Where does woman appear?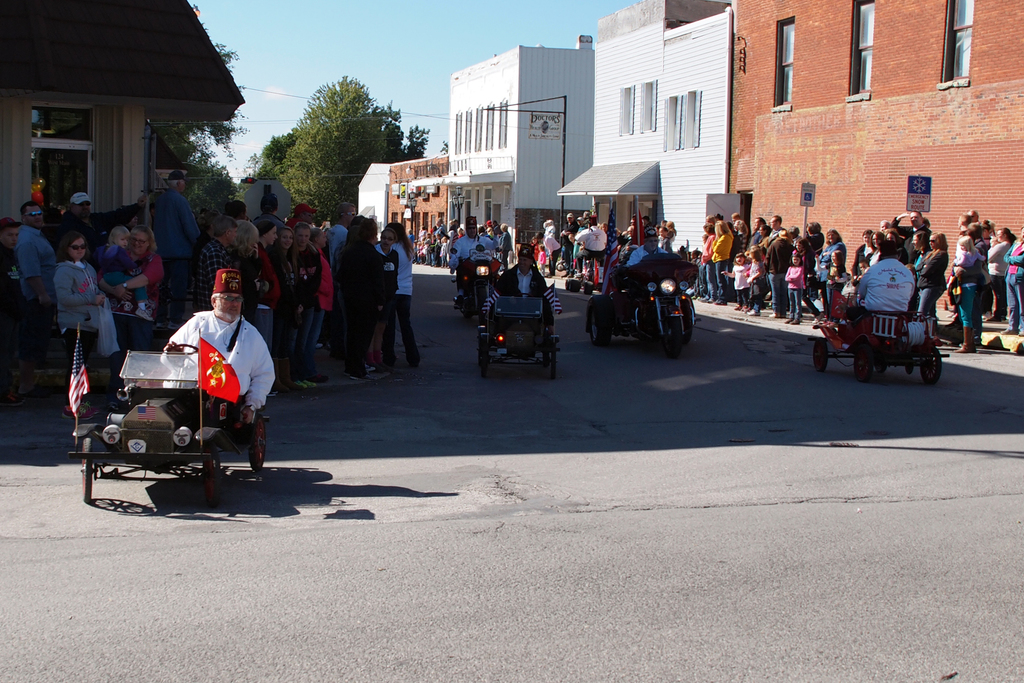
Appears at (x1=269, y1=229, x2=309, y2=386).
